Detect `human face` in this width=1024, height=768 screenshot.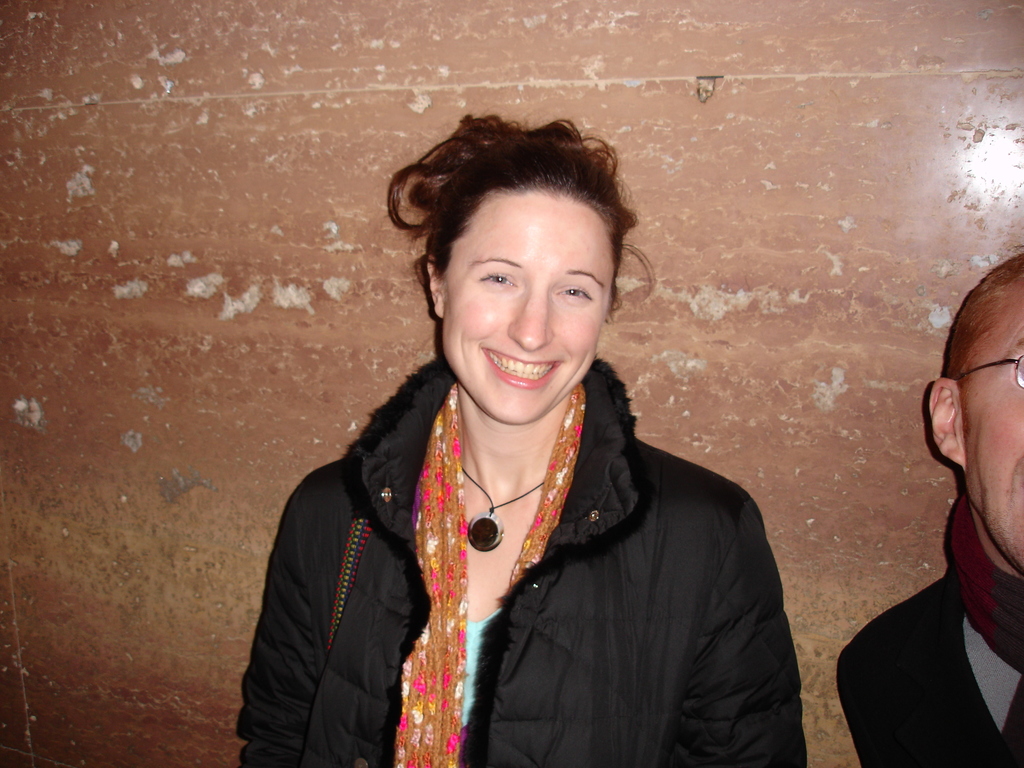
Detection: <region>964, 259, 1023, 570</region>.
